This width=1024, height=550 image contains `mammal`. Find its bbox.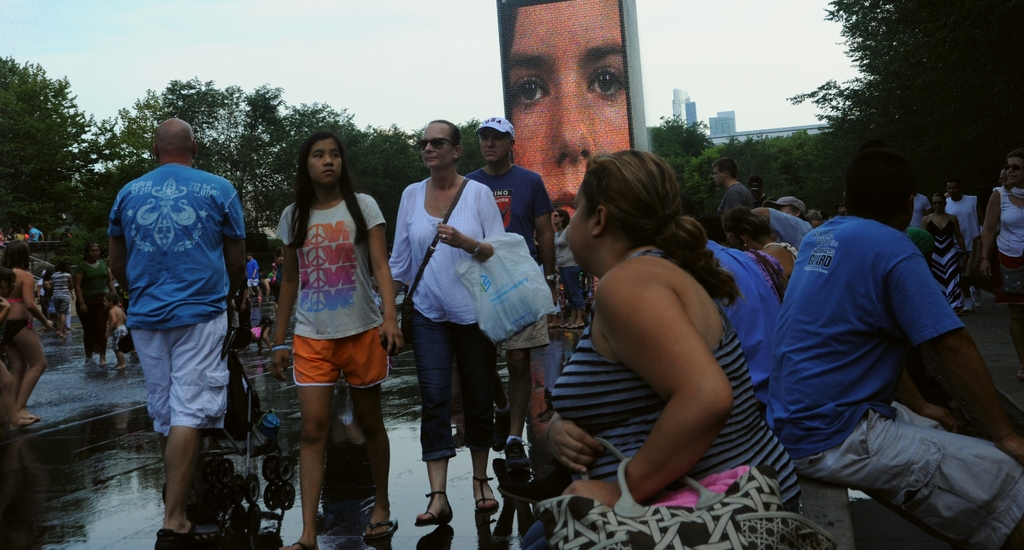
x1=273 y1=132 x2=401 y2=549.
